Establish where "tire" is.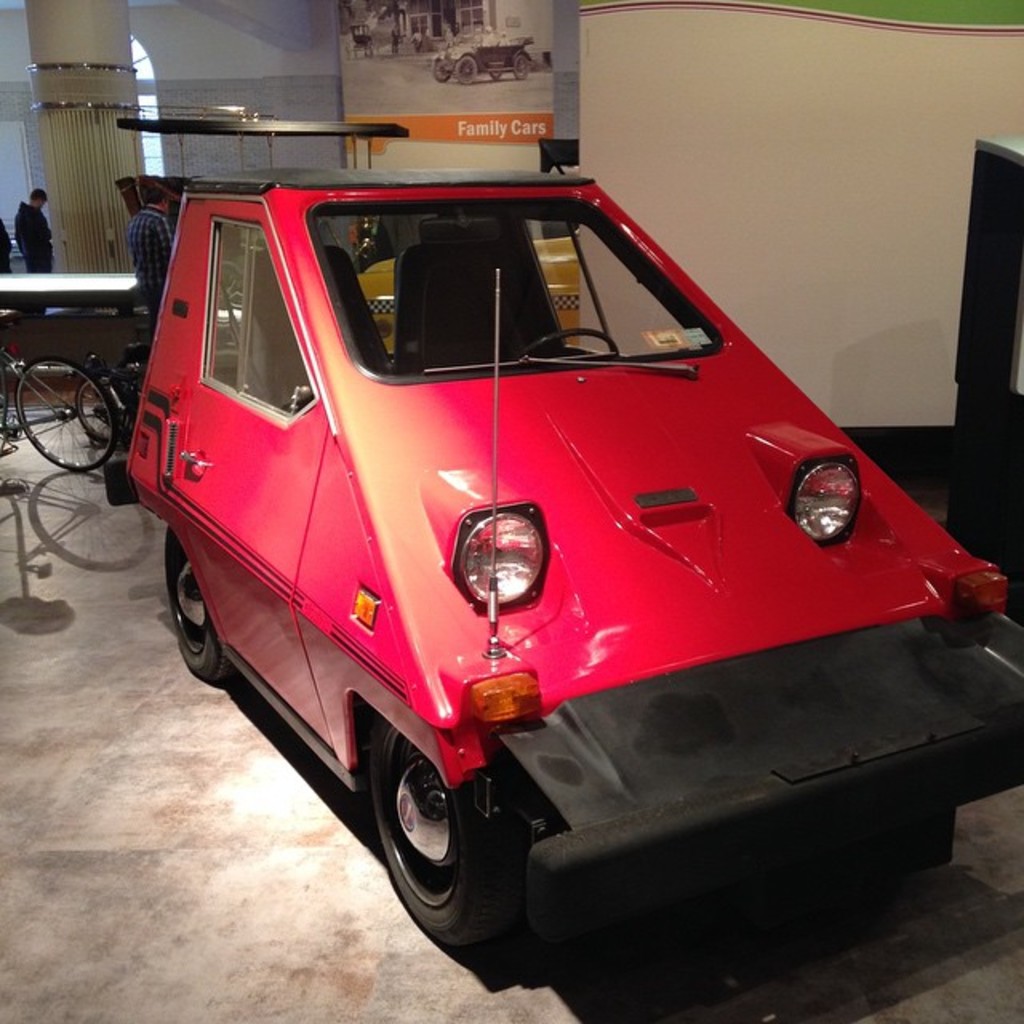
Established at Rect(514, 56, 533, 82).
